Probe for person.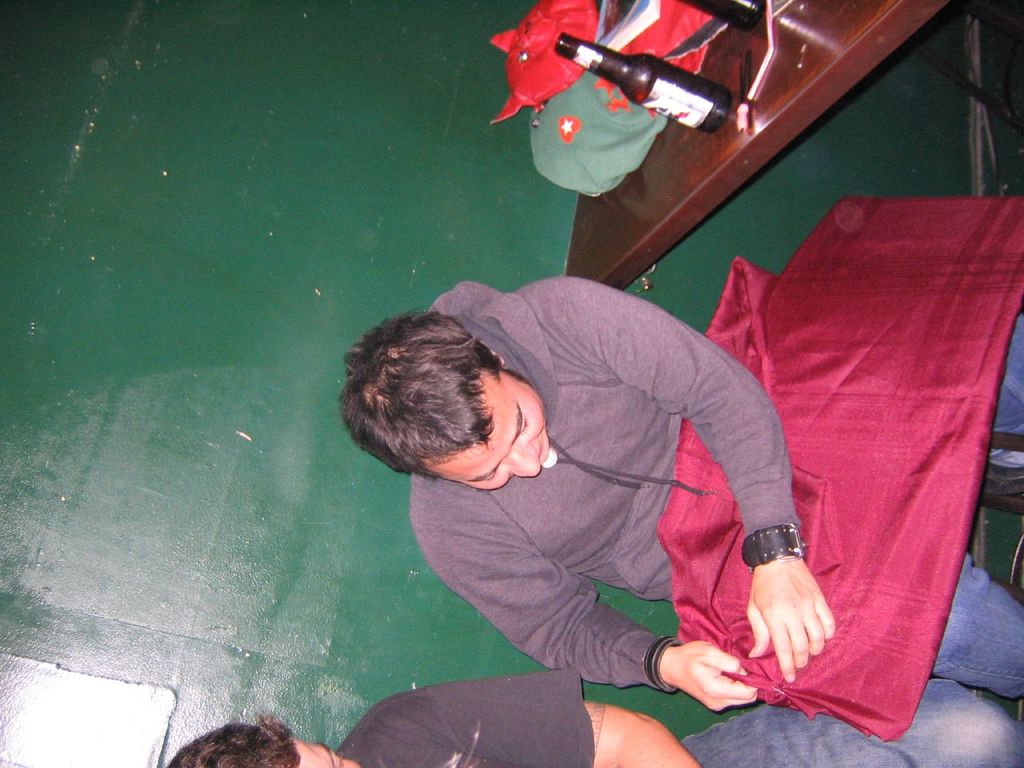
Probe result: x1=319 y1=201 x2=894 y2=747.
